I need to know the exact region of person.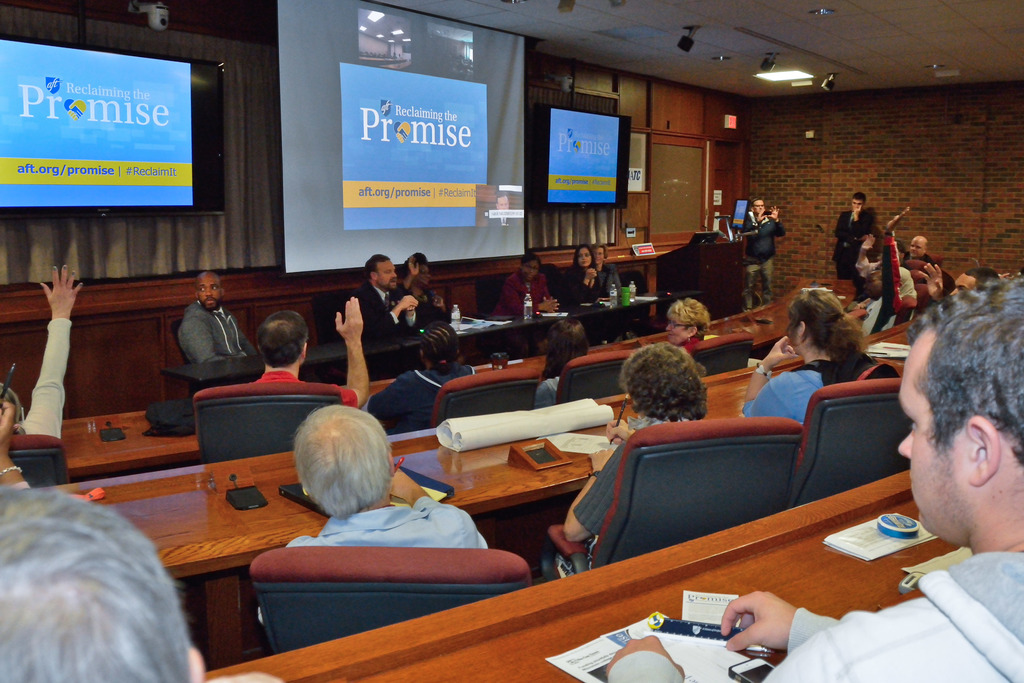
Region: 602 272 1023 682.
